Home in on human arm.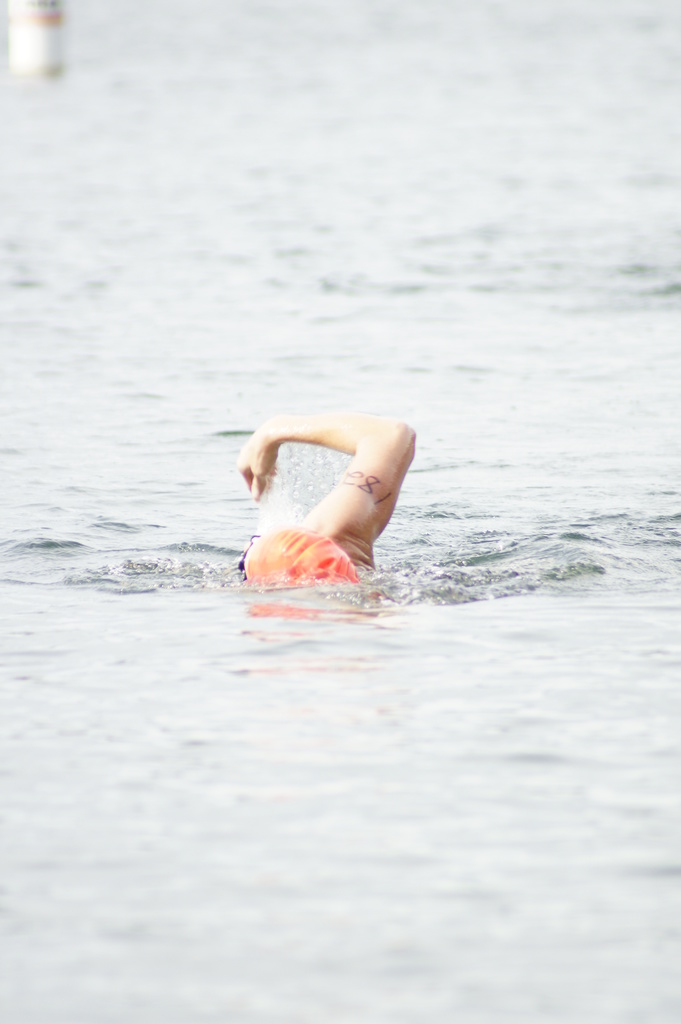
Homed in at {"left": 240, "top": 419, "right": 406, "bottom": 576}.
